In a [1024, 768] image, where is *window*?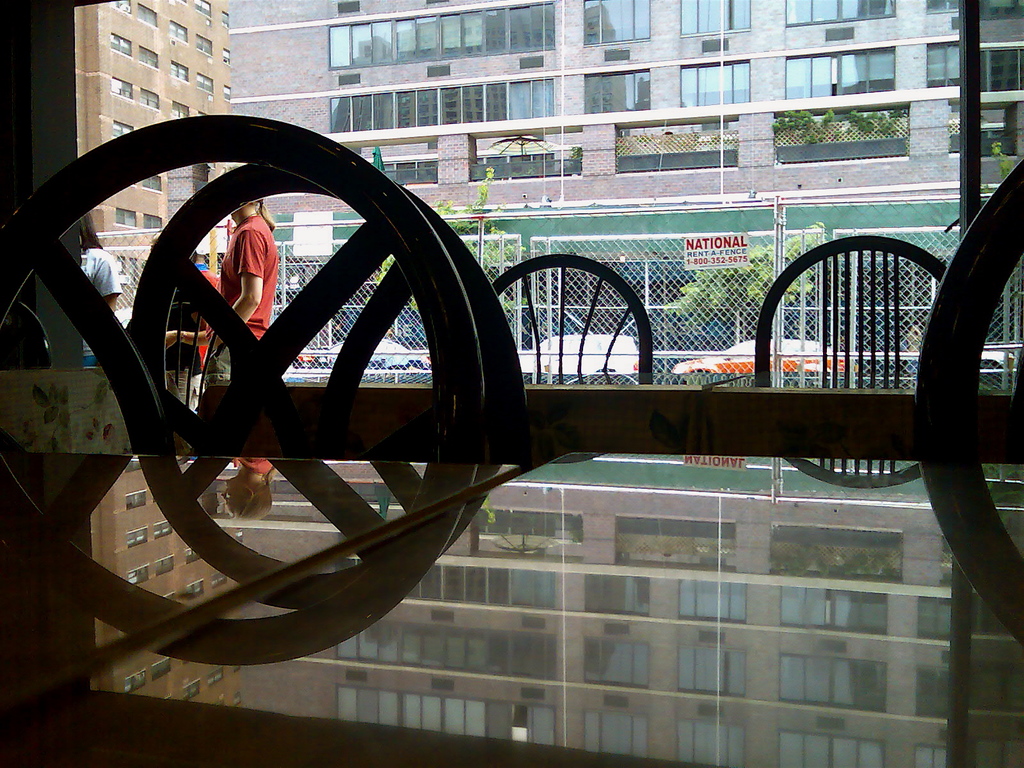
{"x1": 170, "y1": 61, "x2": 194, "y2": 83}.
